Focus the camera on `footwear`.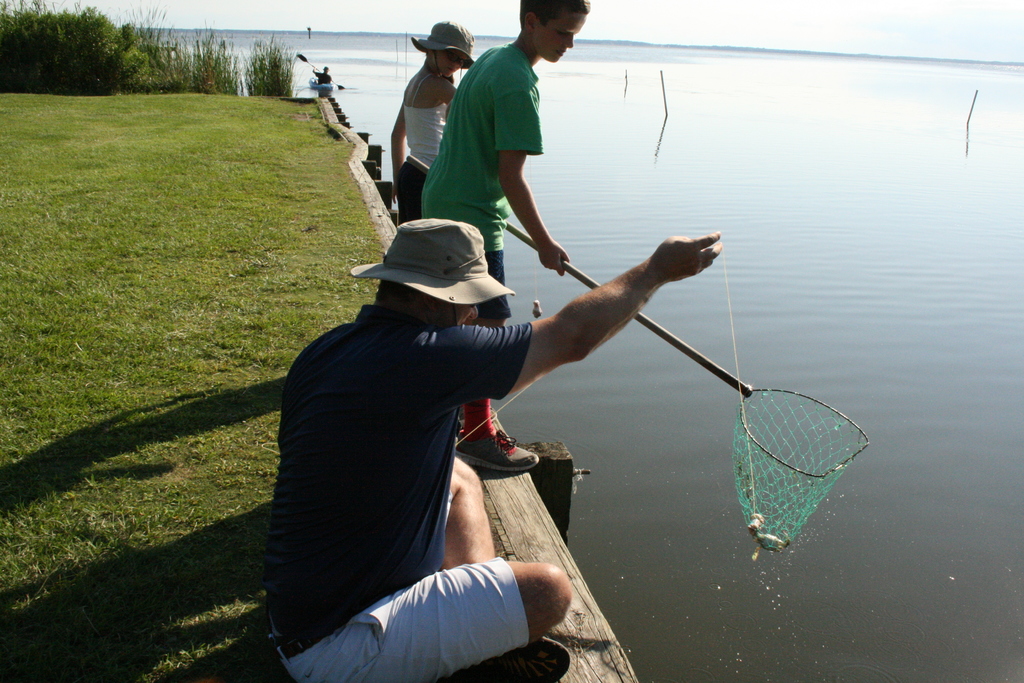
Focus region: [left=476, top=634, right=569, bottom=682].
